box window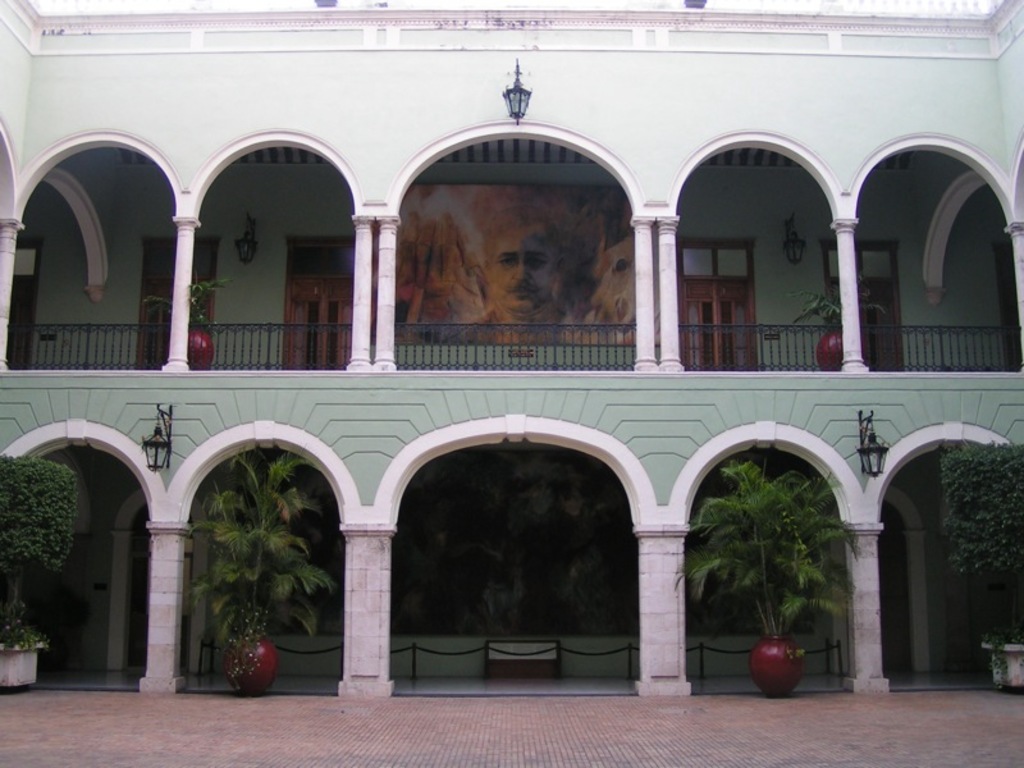
<box>288,232,389,357</box>
